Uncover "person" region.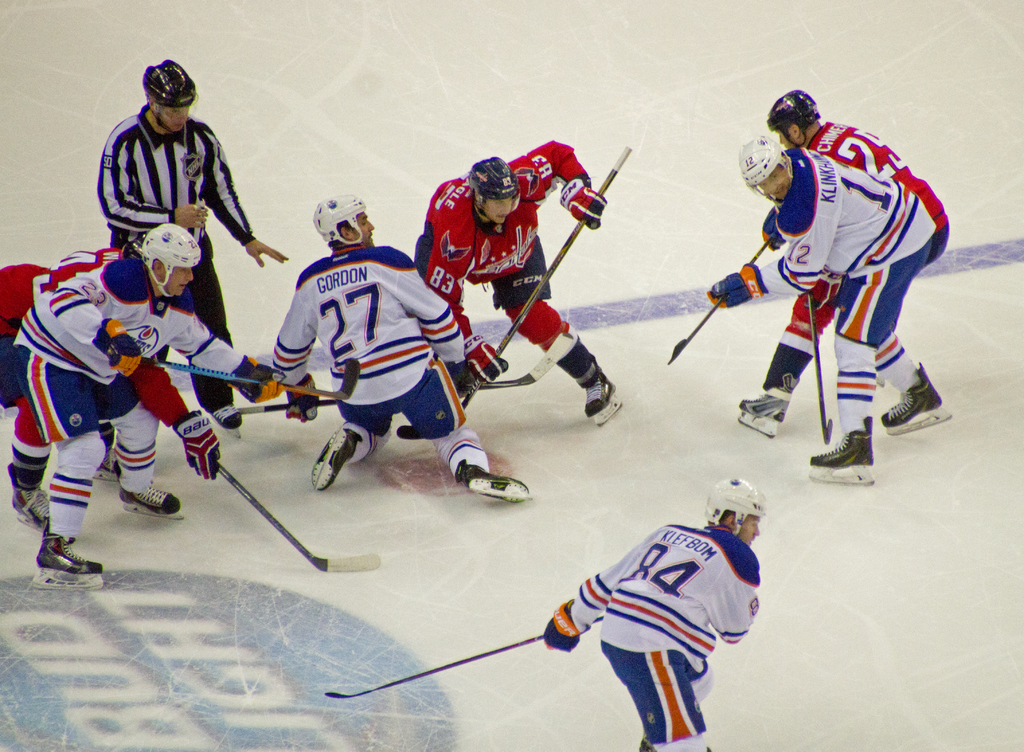
Uncovered: Rect(95, 61, 291, 432).
